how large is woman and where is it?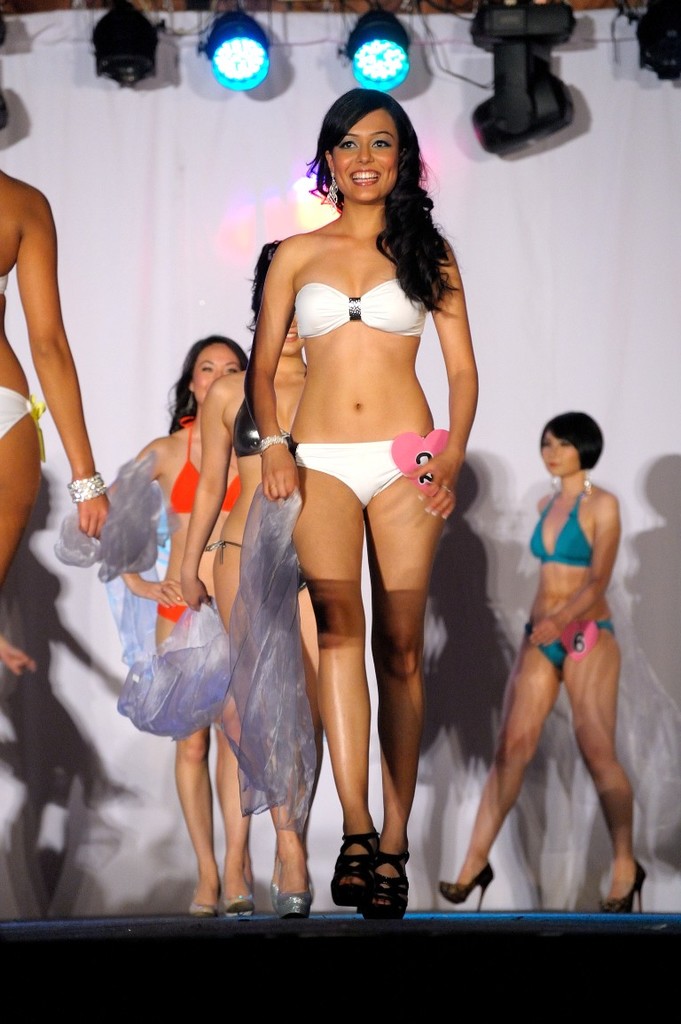
Bounding box: (104,333,254,925).
